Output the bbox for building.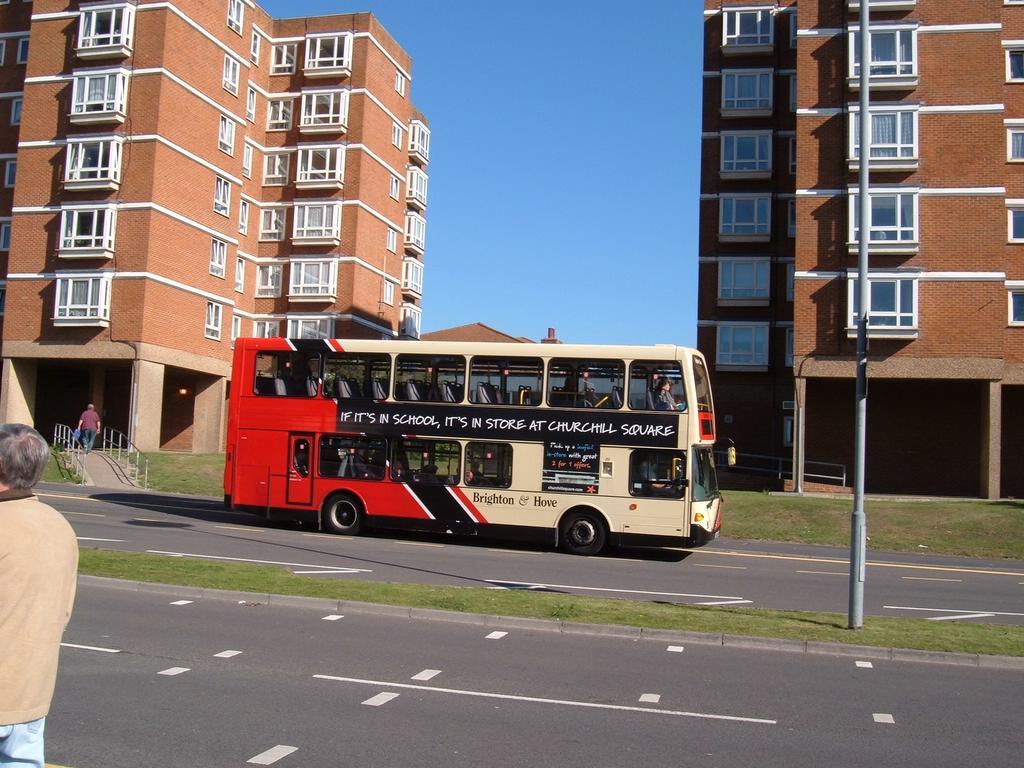
detection(697, 0, 1023, 498).
